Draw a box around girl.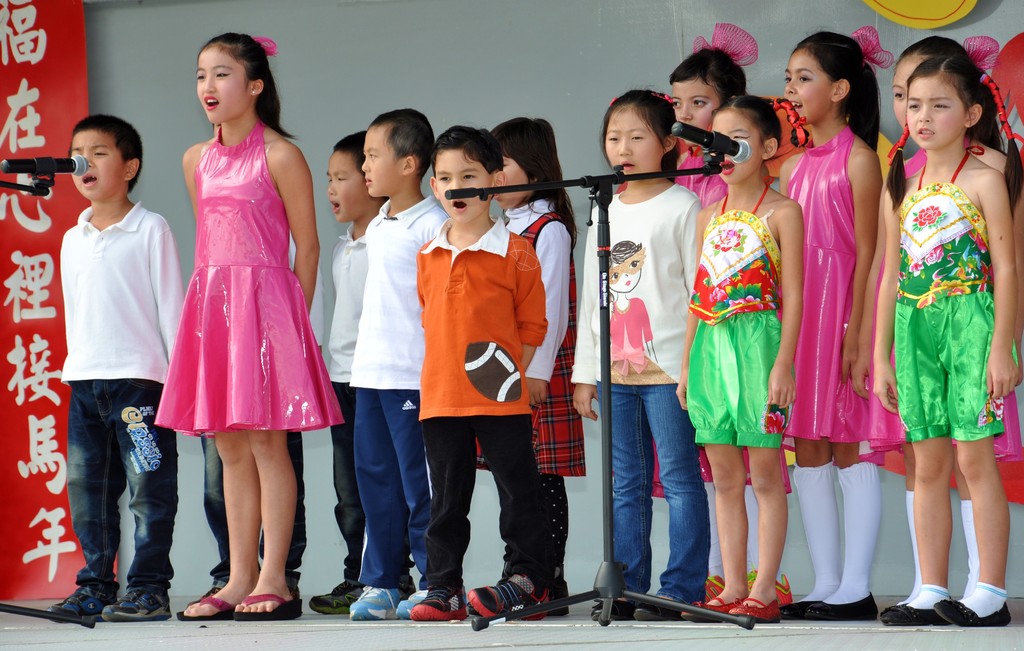
<bbox>760, 28, 885, 606</bbox>.
